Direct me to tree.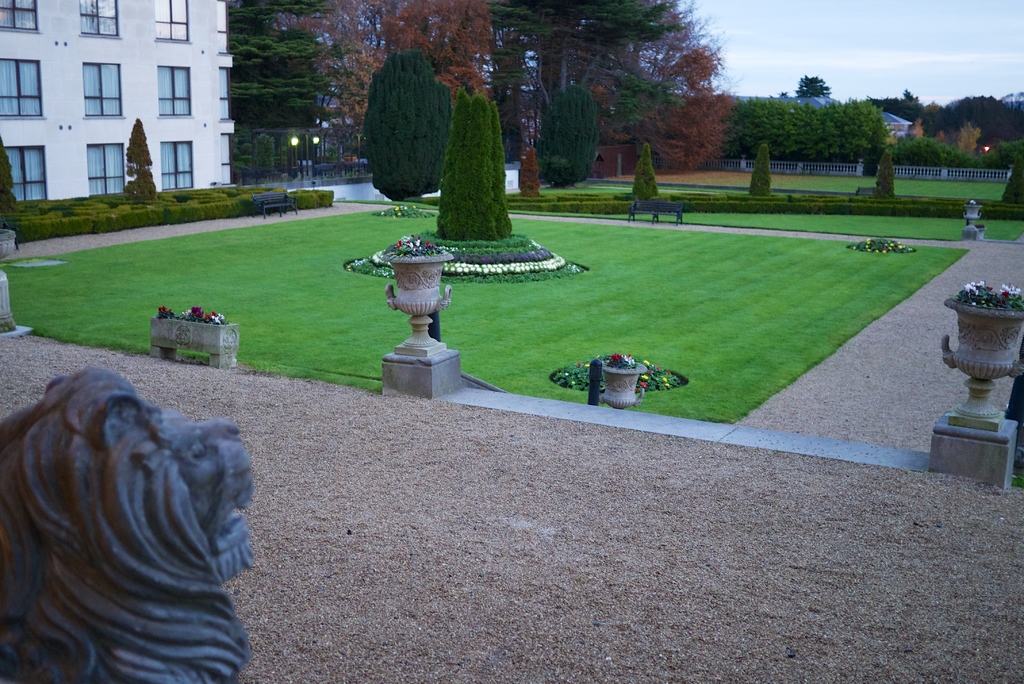
Direction: 223 0 333 177.
